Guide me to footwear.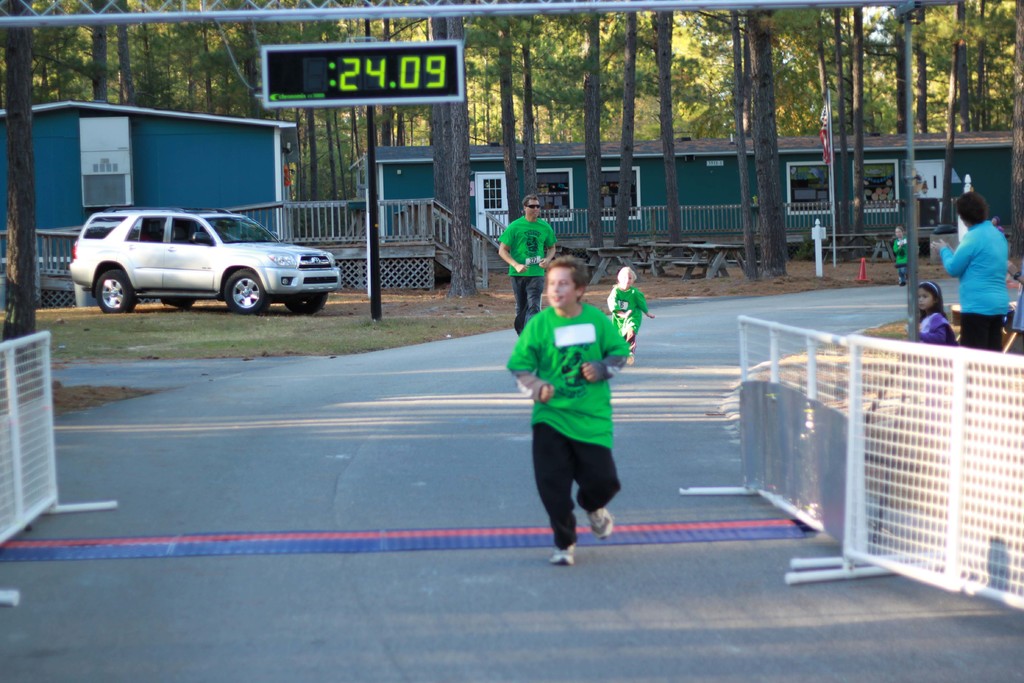
Guidance: {"x1": 623, "y1": 348, "x2": 636, "y2": 369}.
